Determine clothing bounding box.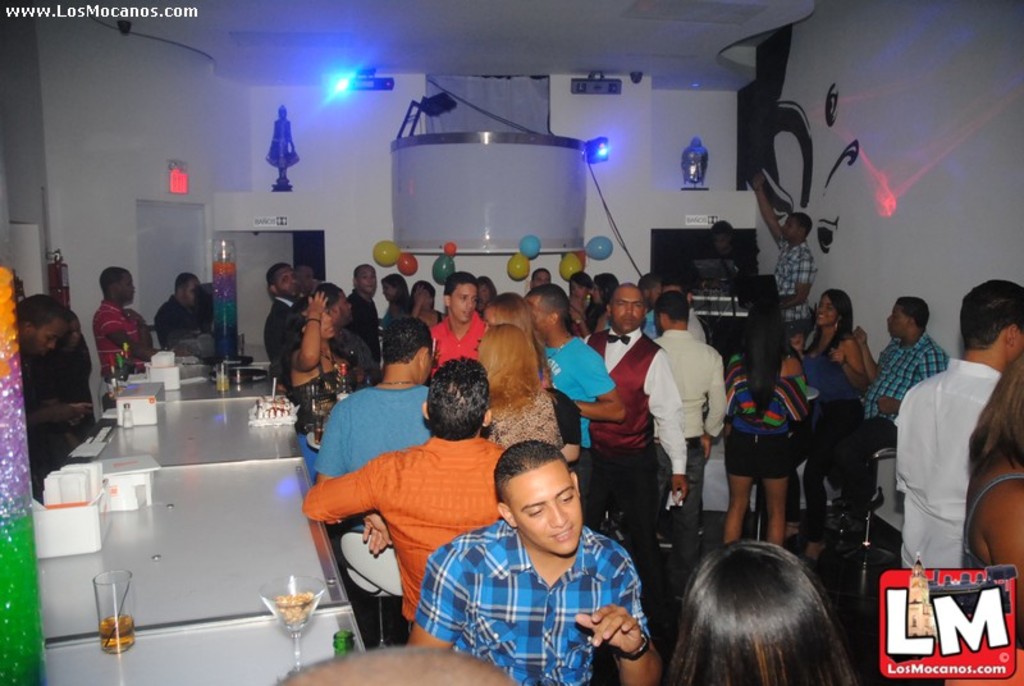
Determined: [541,337,614,459].
